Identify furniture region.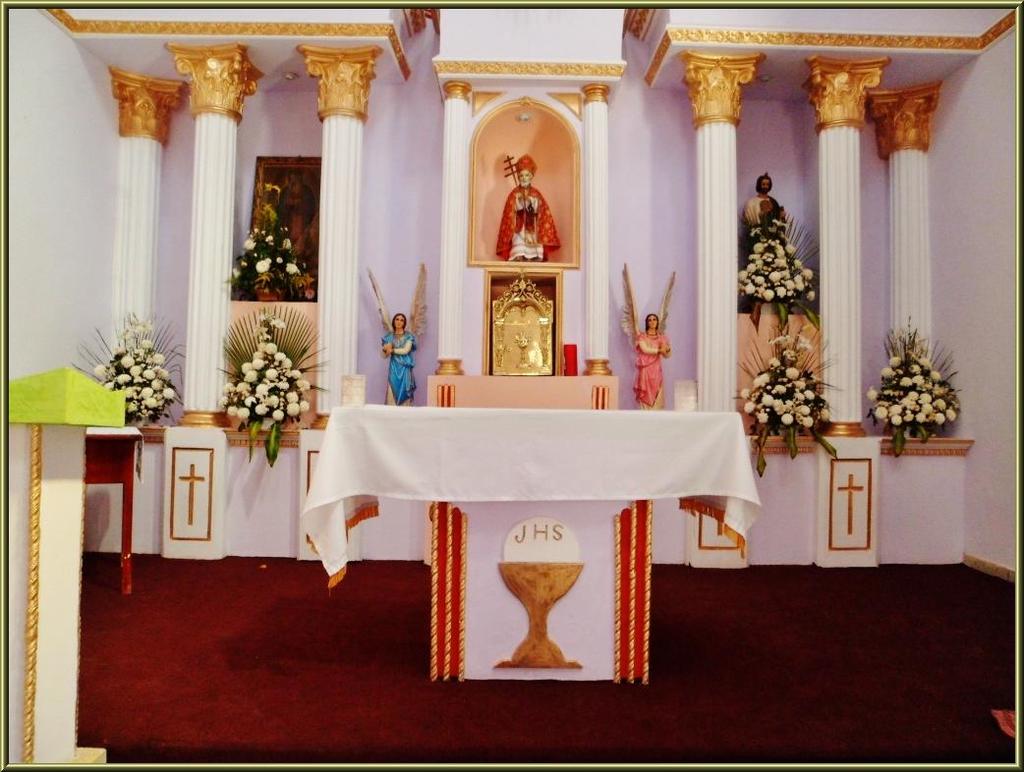
Region: <bbox>84, 422, 141, 593</bbox>.
